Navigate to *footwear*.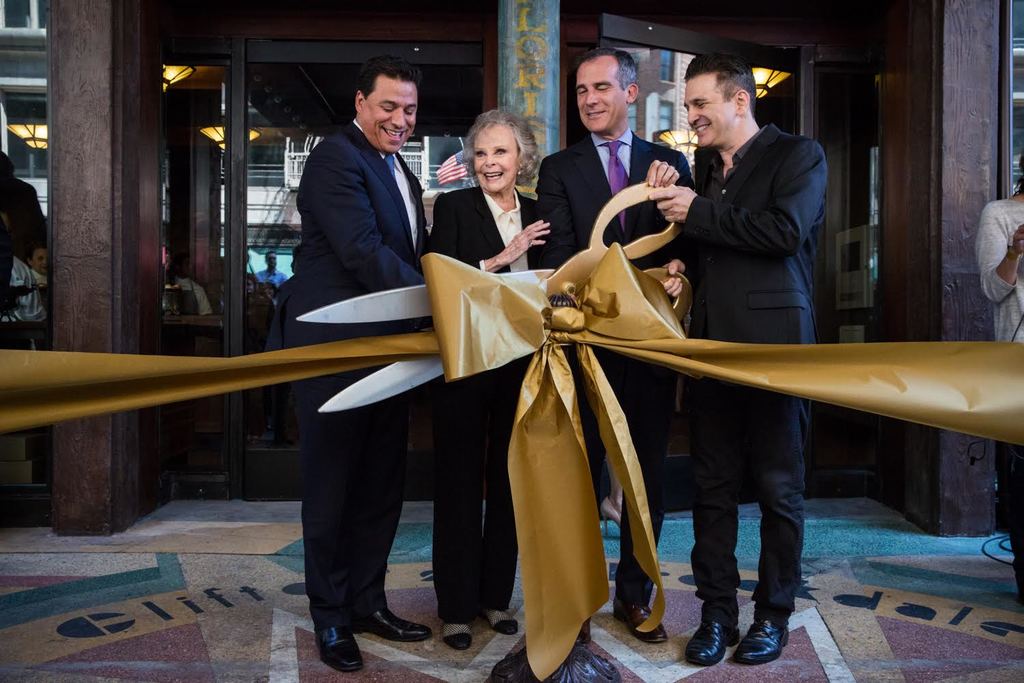
Navigation target: 497,617,520,633.
